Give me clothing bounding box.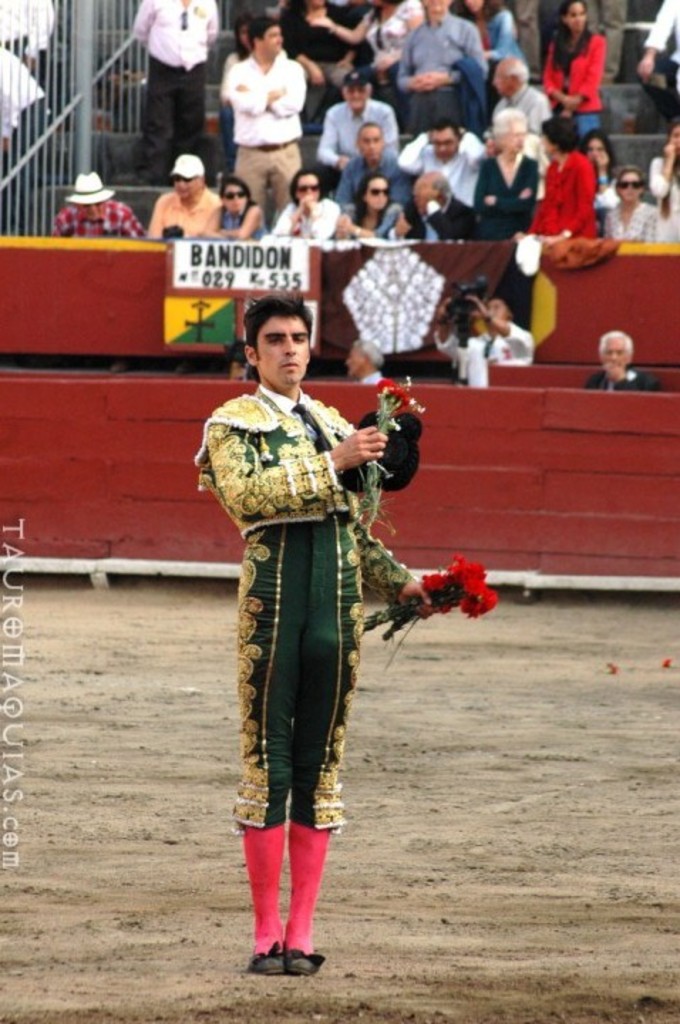
<region>119, 0, 218, 181</region>.
